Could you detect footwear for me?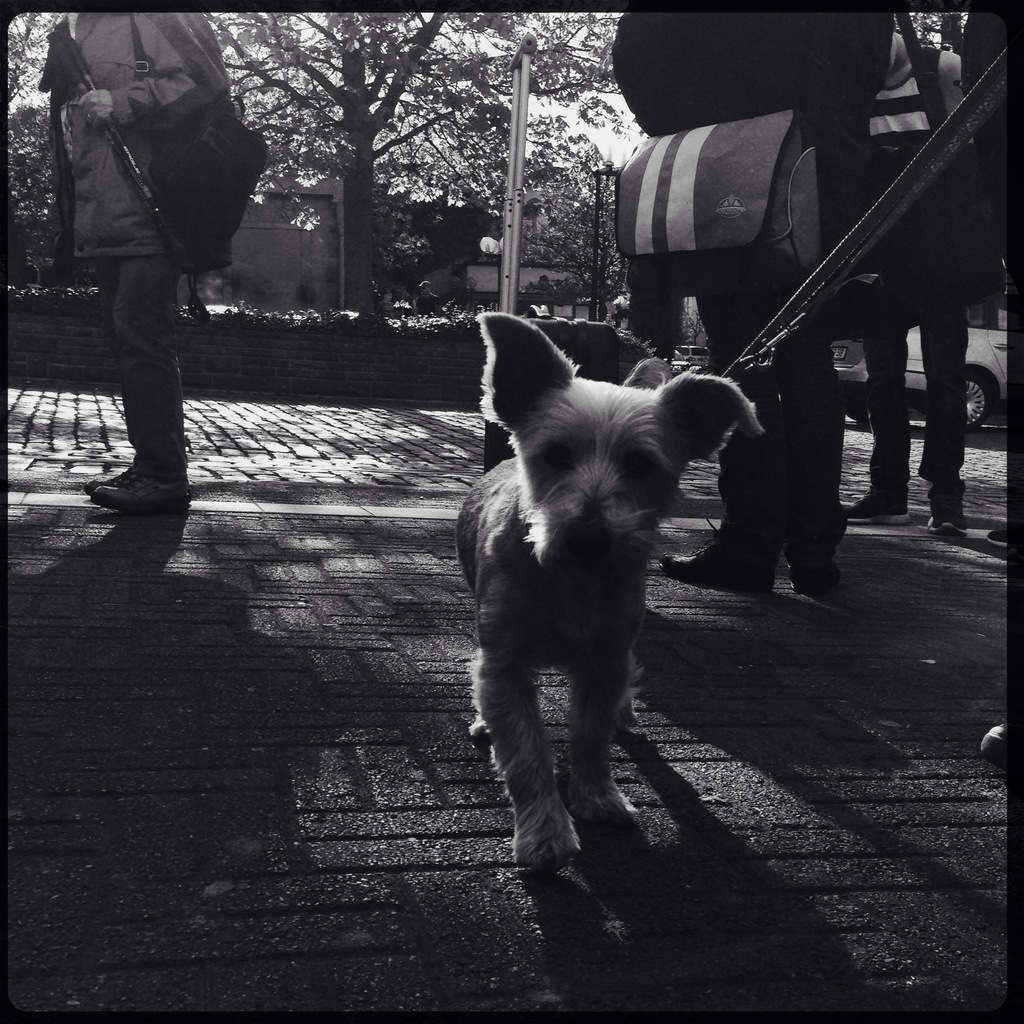
Detection result: x1=979 y1=716 x2=1015 y2=770.
